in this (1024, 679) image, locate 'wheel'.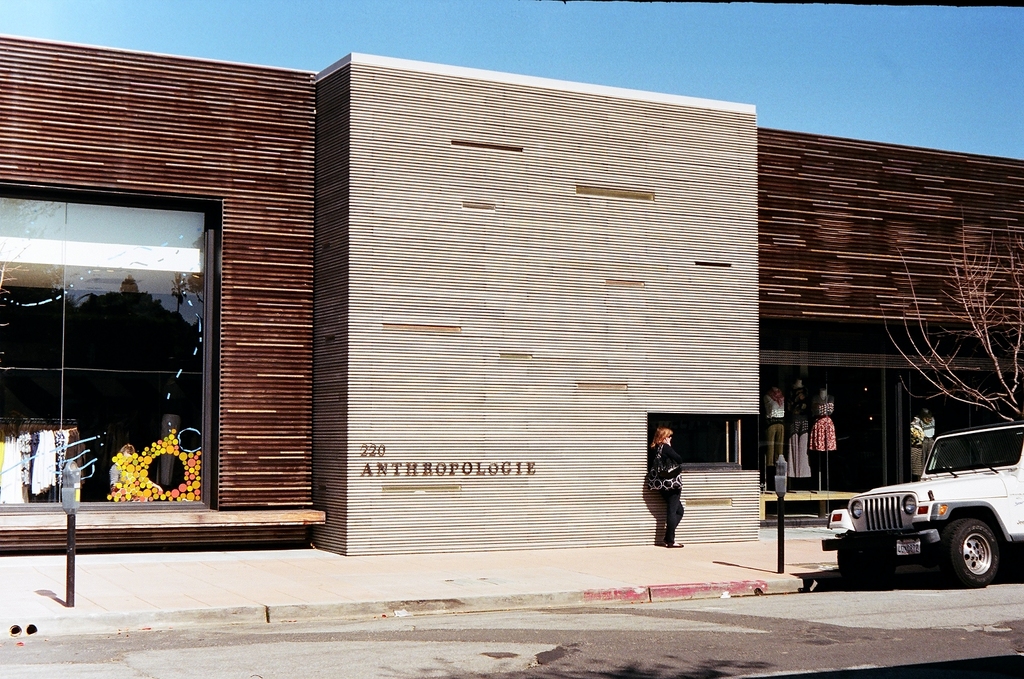
Bounding box: {"x1": 941, "y1": 513, "x2": 1003, "y2": 584}.
